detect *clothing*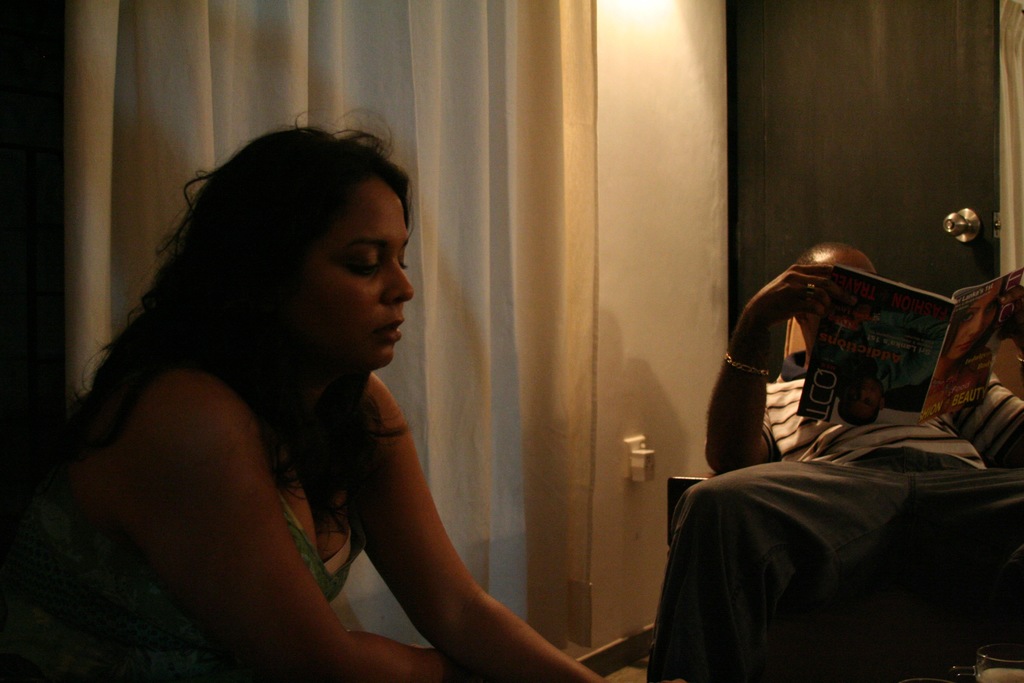
box(36, 440, 358, 648)
